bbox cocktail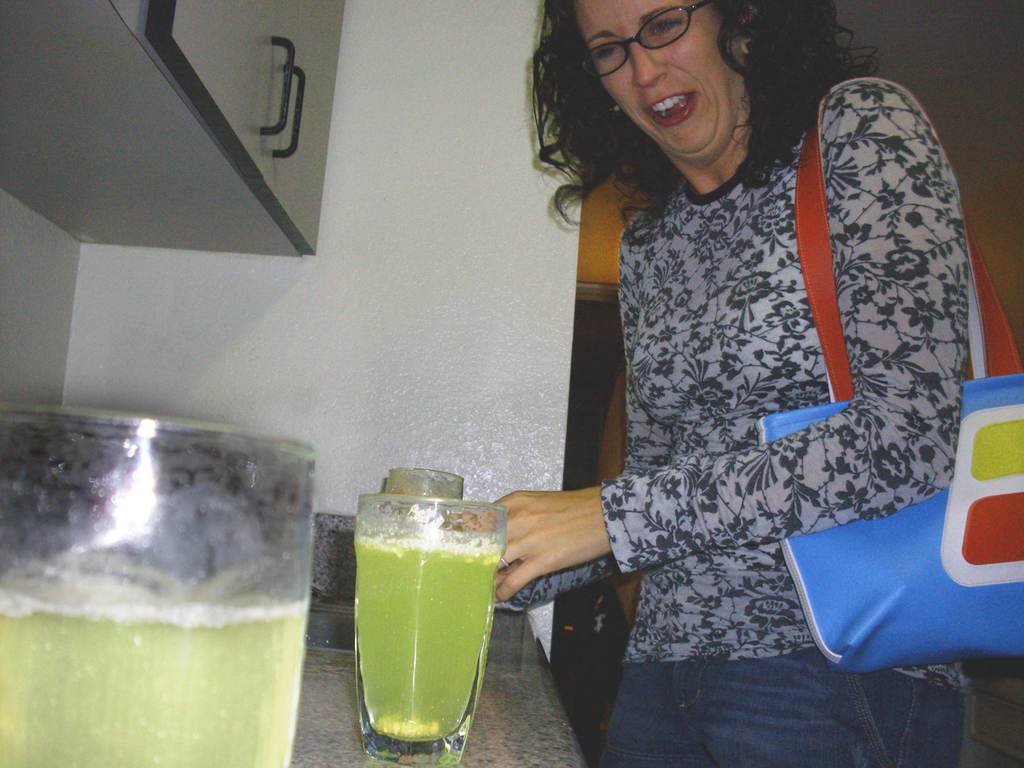
detection(0, 396, 319, 767)
